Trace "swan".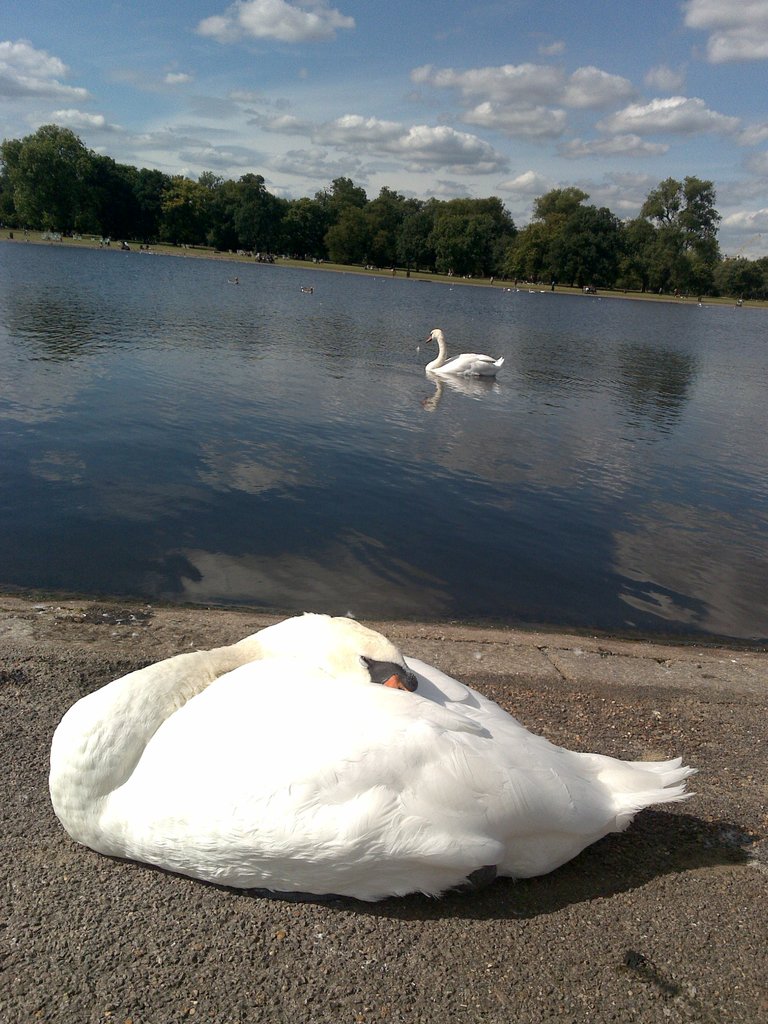
Traced to [424, 326, 508, 380].
